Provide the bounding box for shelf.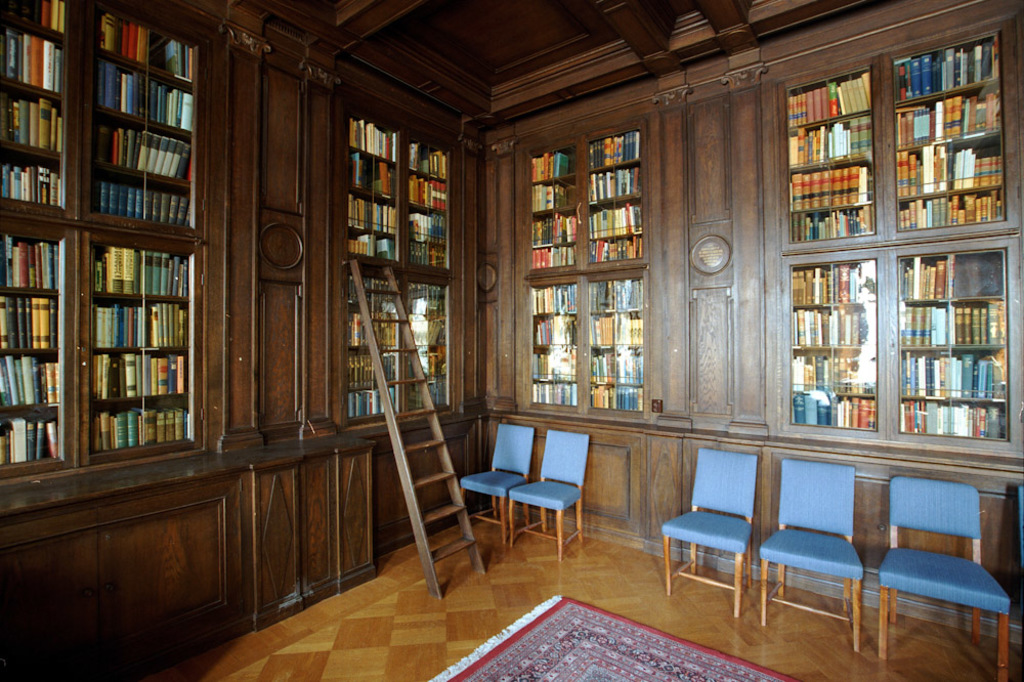
BBox(72, 0, 198, 455).
